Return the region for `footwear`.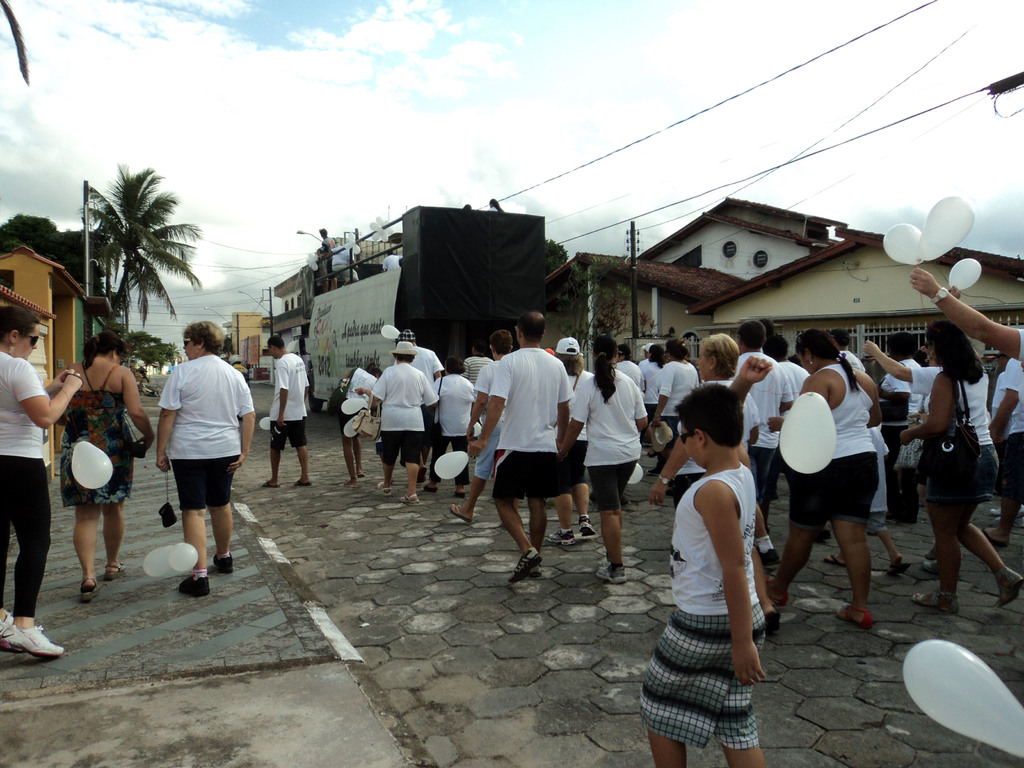
(x1=836, y1=604, x2=873, y2=628).
